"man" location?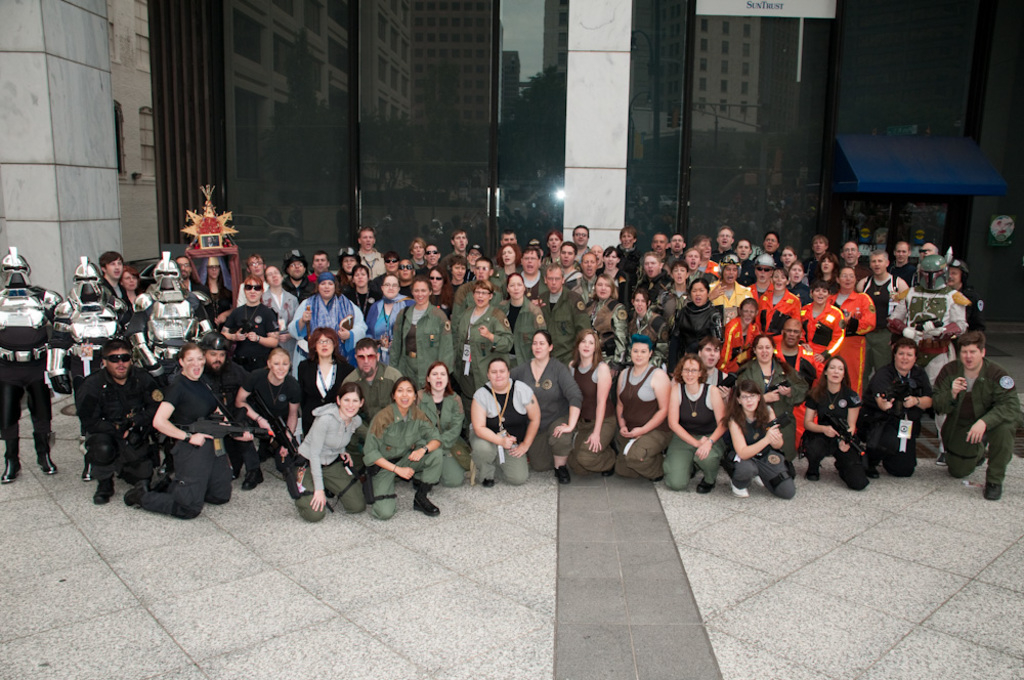
[536,267,595,384]
